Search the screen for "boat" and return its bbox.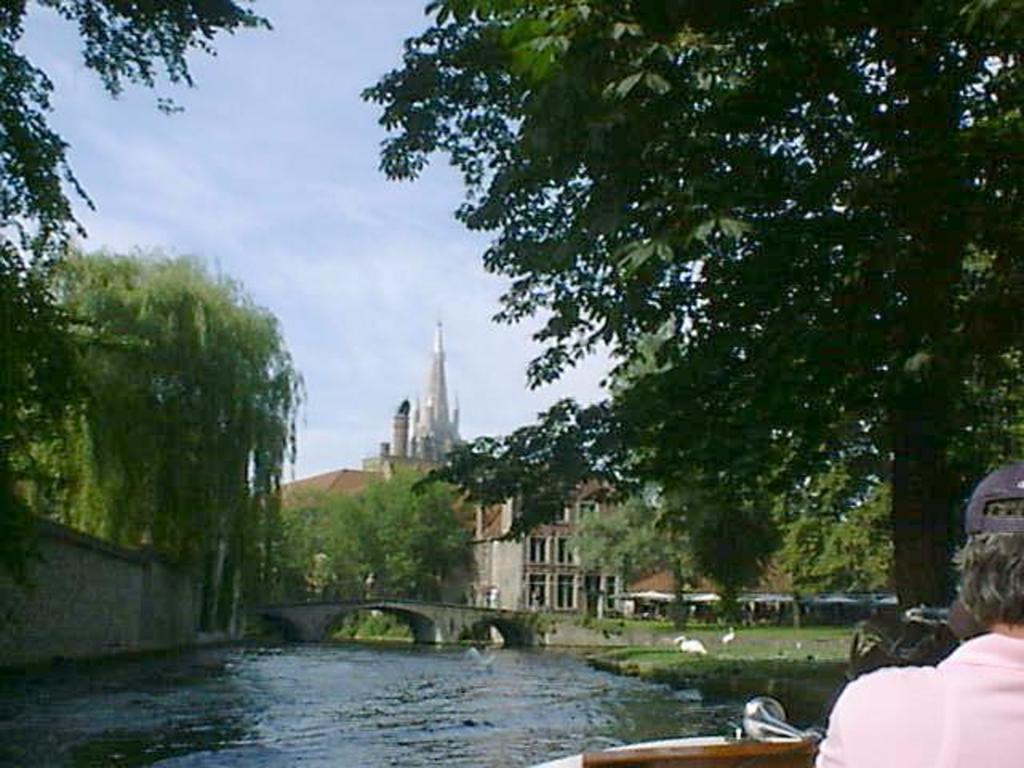
Found: bbox=[544, 696, 824, 766].
